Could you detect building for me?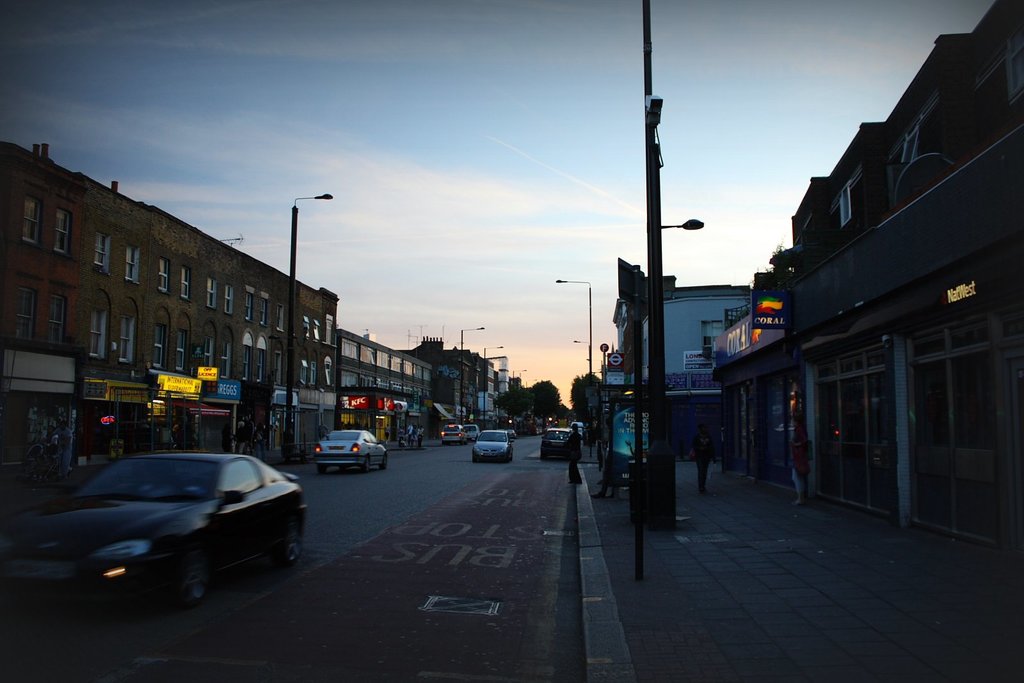
Detection result: [x1=0, y1=138, x2=339, y2=491].
